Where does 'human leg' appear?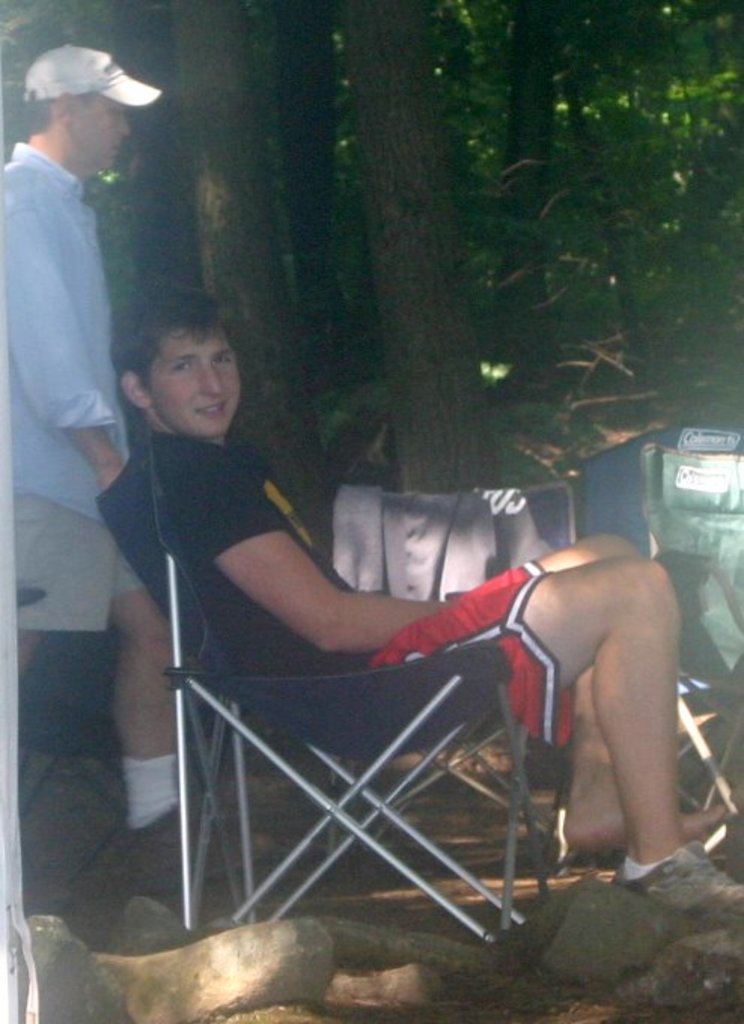
Appears at locate(529, 547, 727, 848).
